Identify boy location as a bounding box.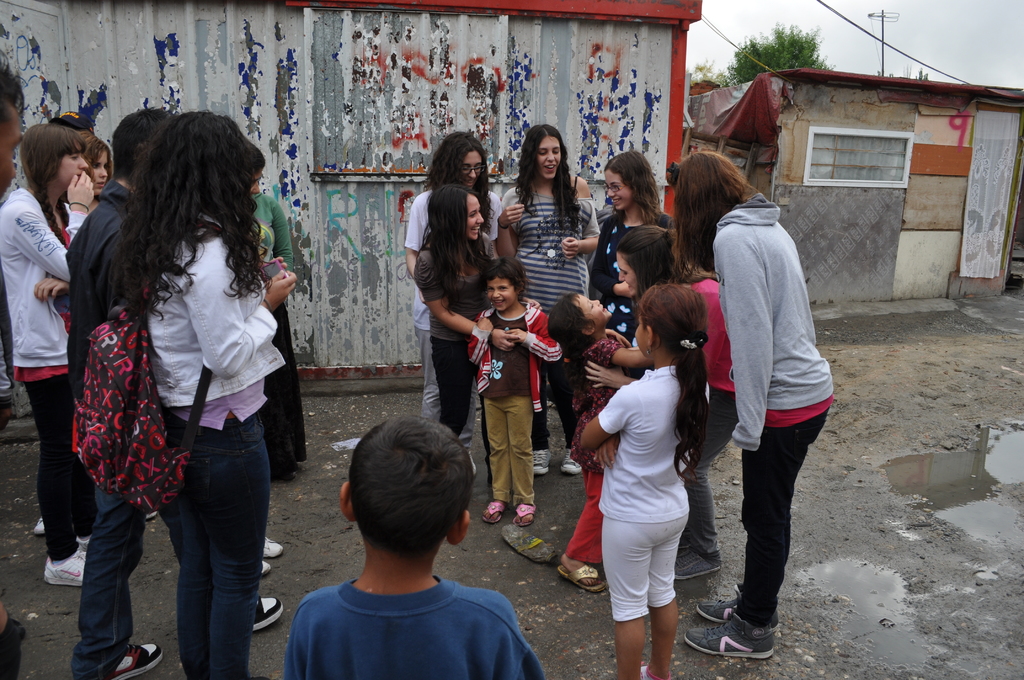
l=265, t=425, r=544, b=679.
